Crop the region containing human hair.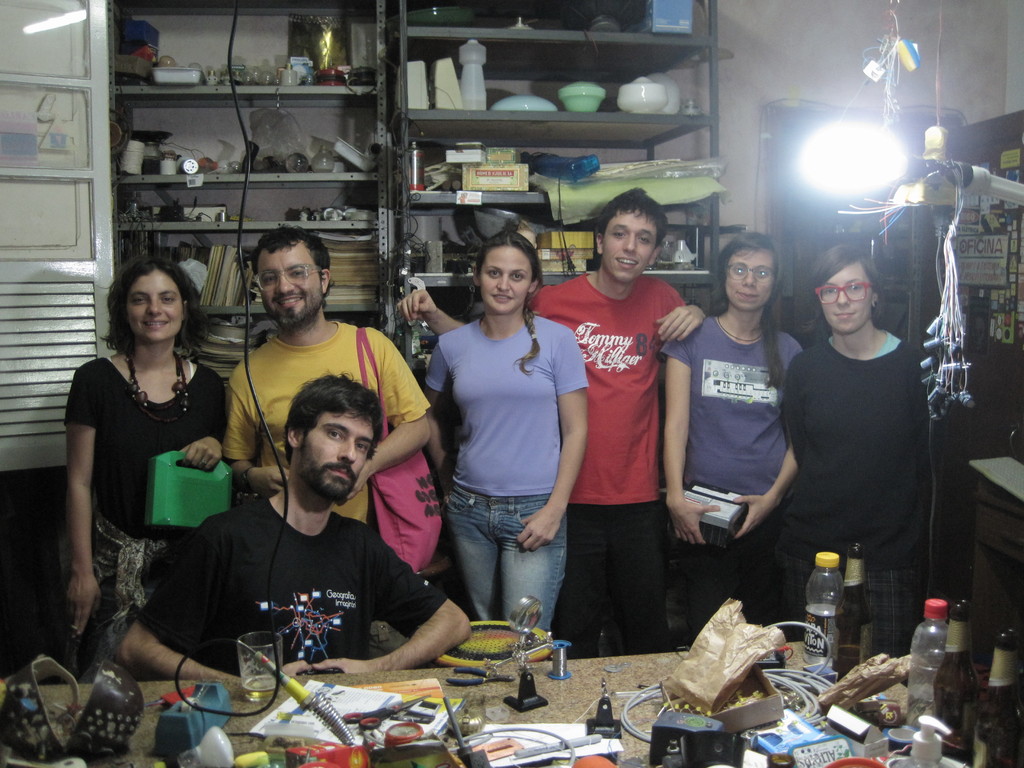
Crop region: 716:228:787:384.
